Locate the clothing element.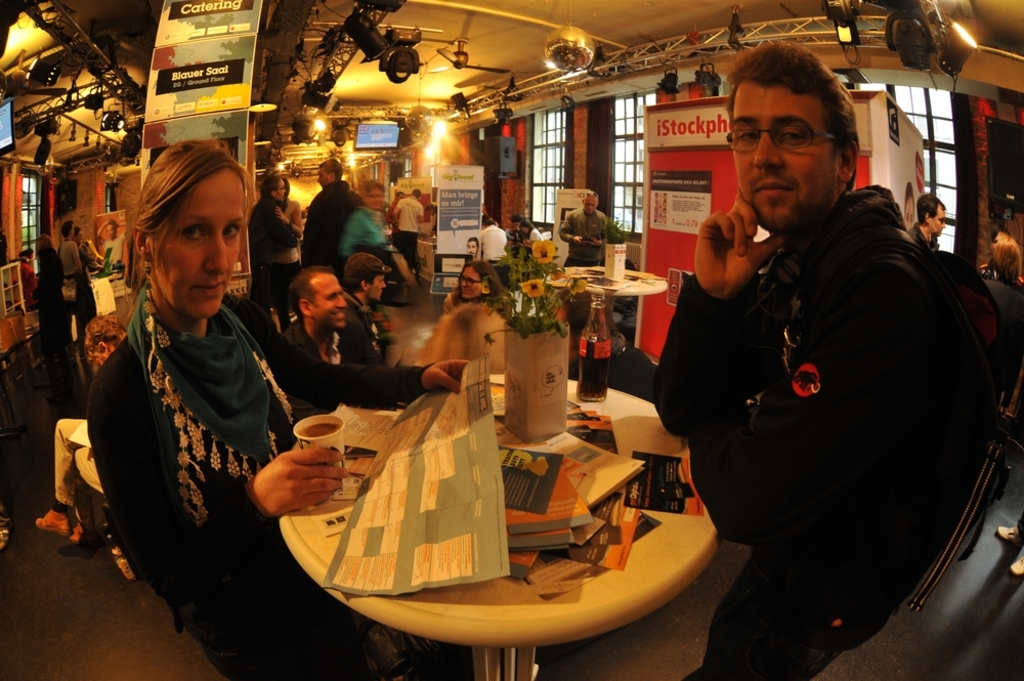
Element bbox: <box>652,183,961,680</box>.
